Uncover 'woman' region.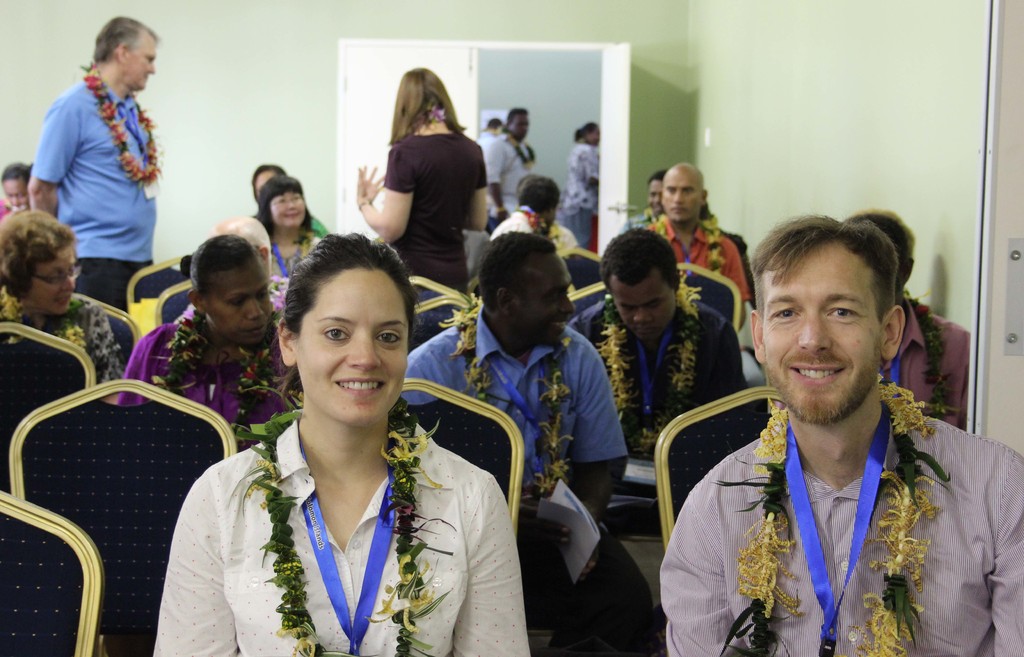
Uncovered: 114/232/304/457.
